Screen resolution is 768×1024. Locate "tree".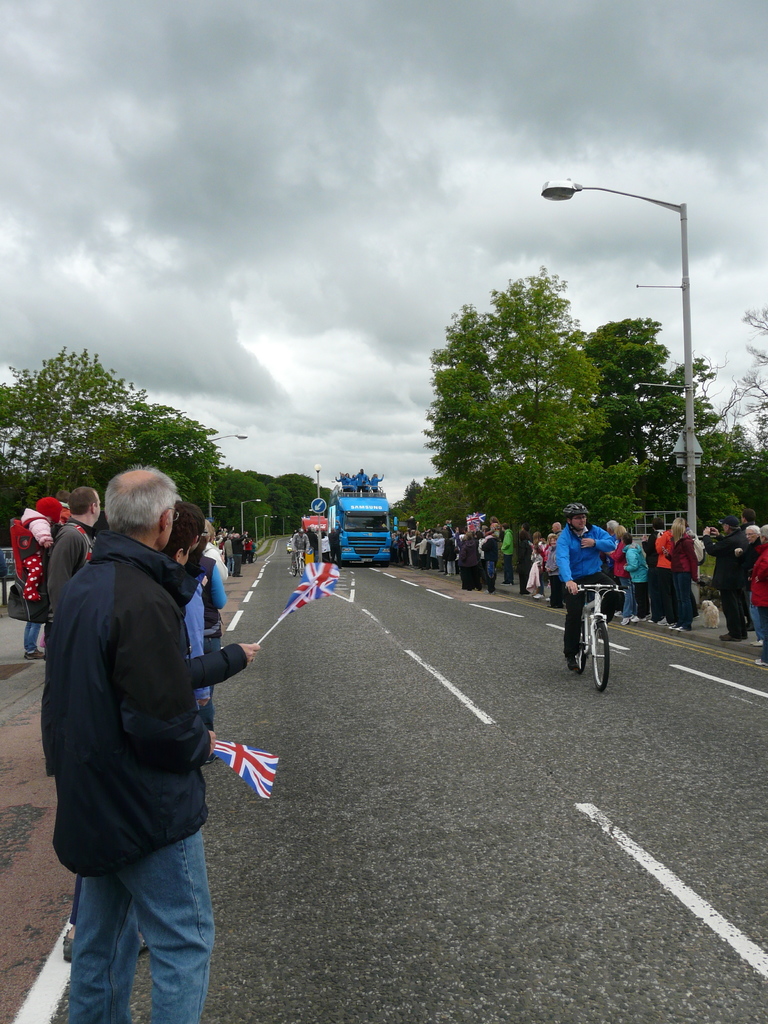
[276, 474, 339, 550].
